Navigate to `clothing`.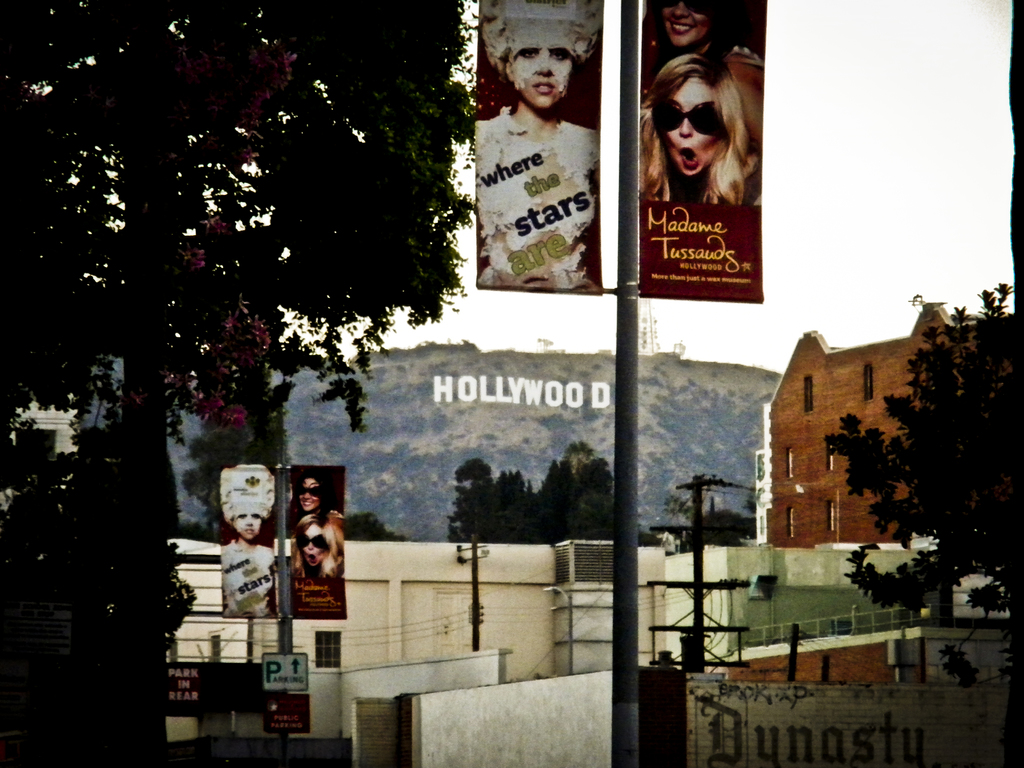
Navigation target: box(470, 105, 598, 296).
